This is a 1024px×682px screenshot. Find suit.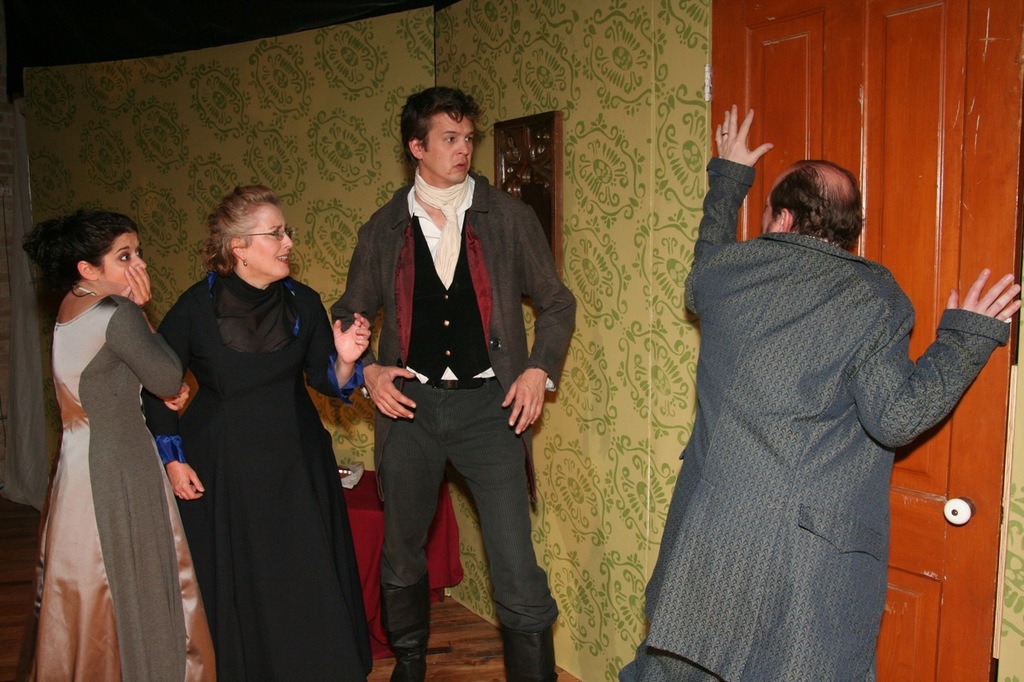
Bounding box: {"x1": 635, "y1": 135, "x2": 995, "y2": 681}.
